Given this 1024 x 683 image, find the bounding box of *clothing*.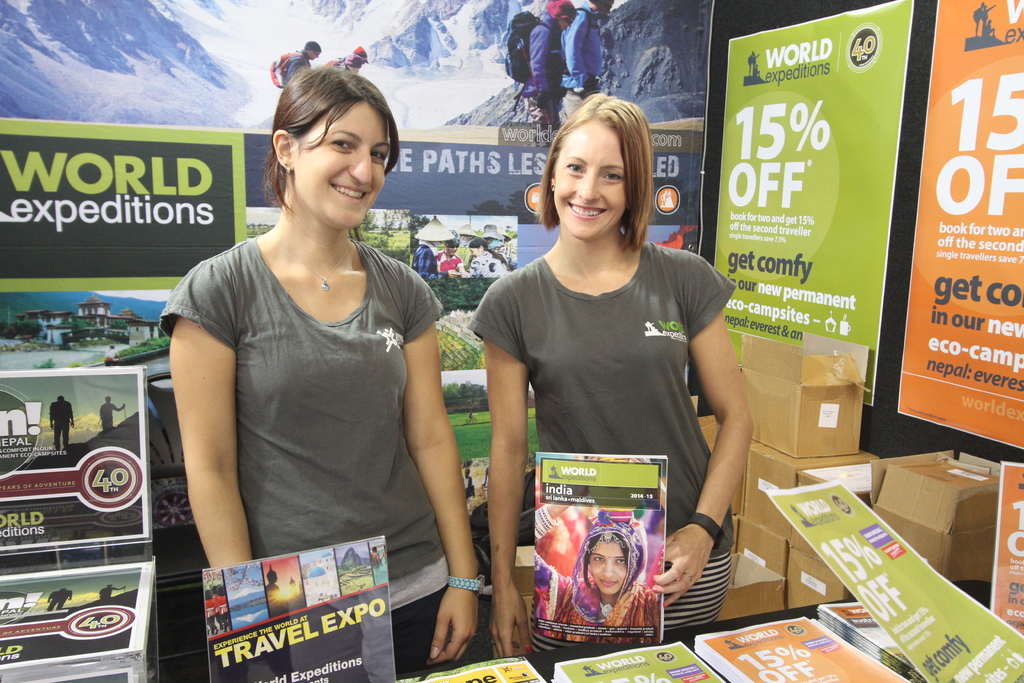
[x1=328, y1=54, x2=355, y2=72].
